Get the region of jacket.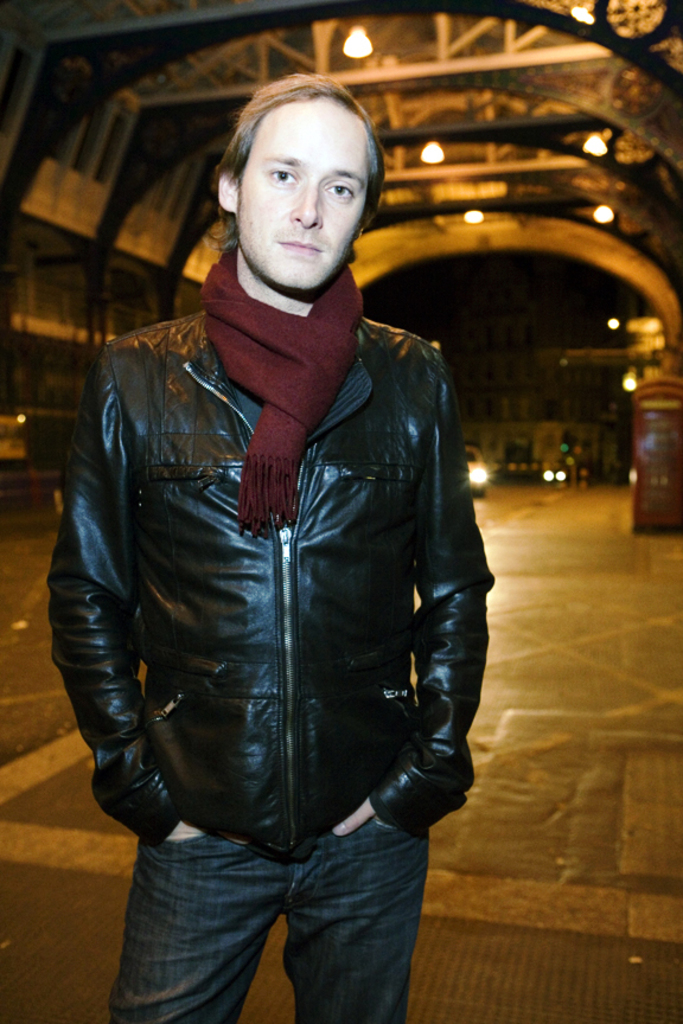
bbox=(42, 312, 493, 833).
